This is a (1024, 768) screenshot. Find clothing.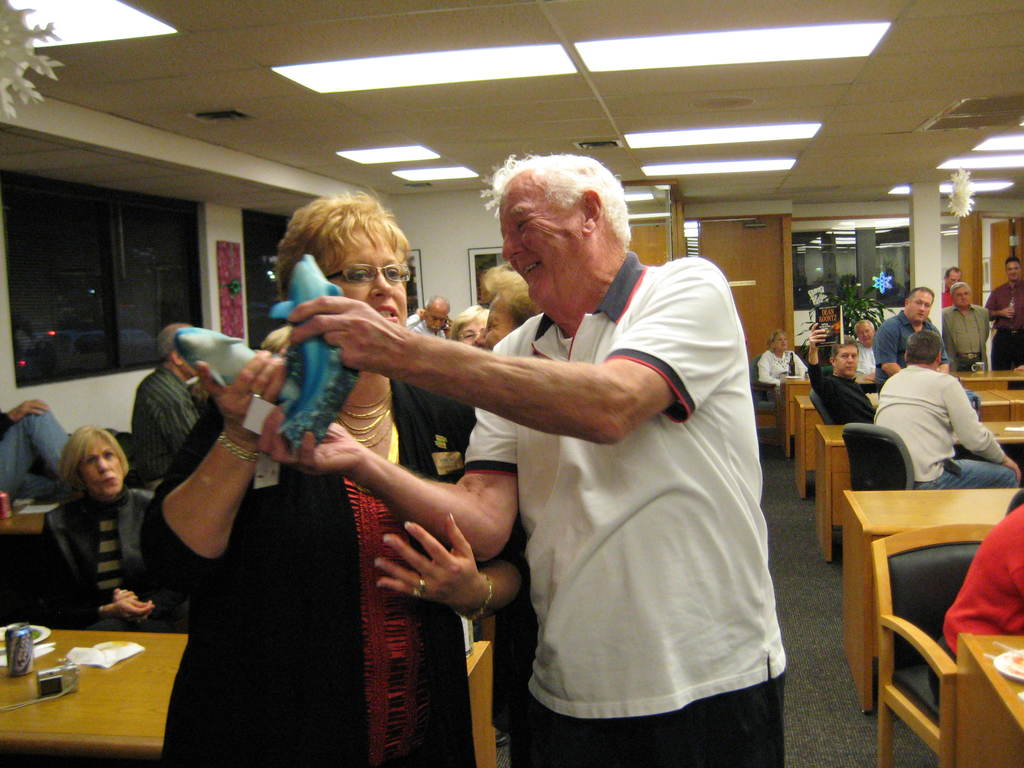
Bounding box: [42,486,168,639].
